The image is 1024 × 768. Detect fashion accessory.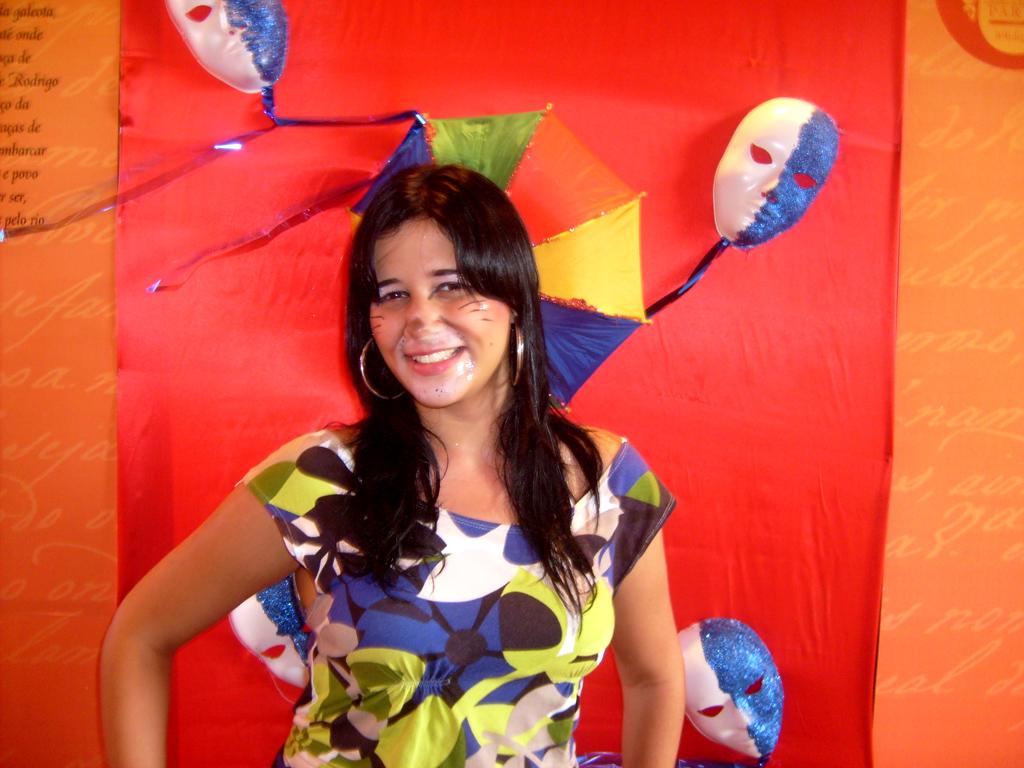
Detection: (511,325,524,388).
